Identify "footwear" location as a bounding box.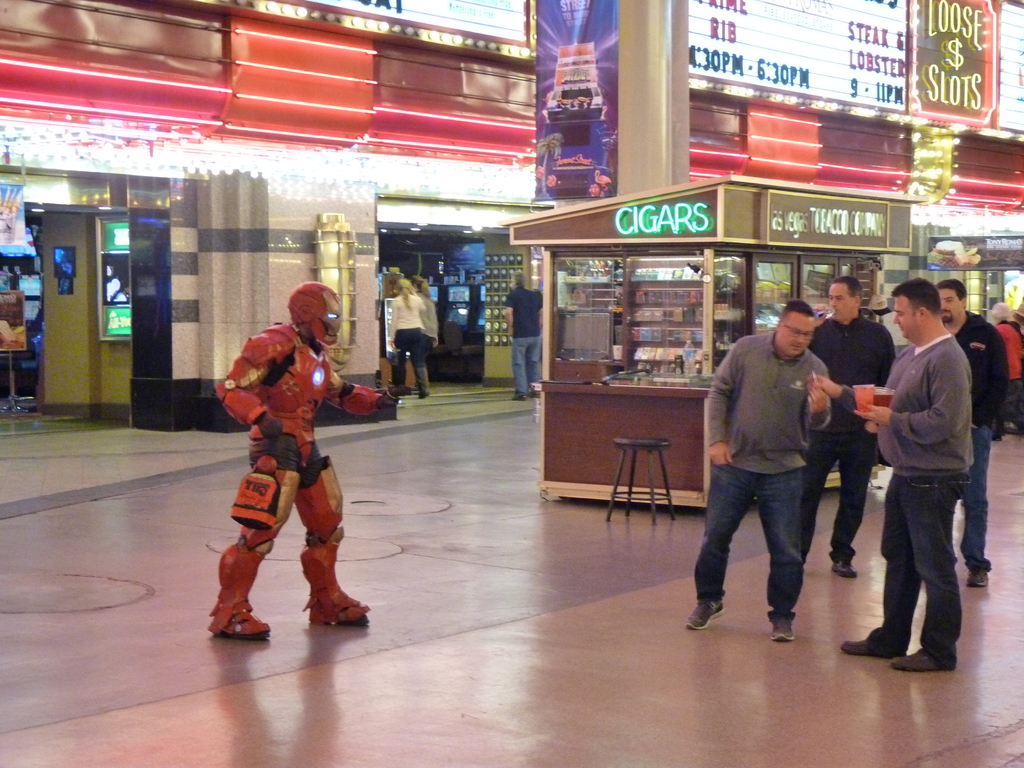
(295,540,369,628).
